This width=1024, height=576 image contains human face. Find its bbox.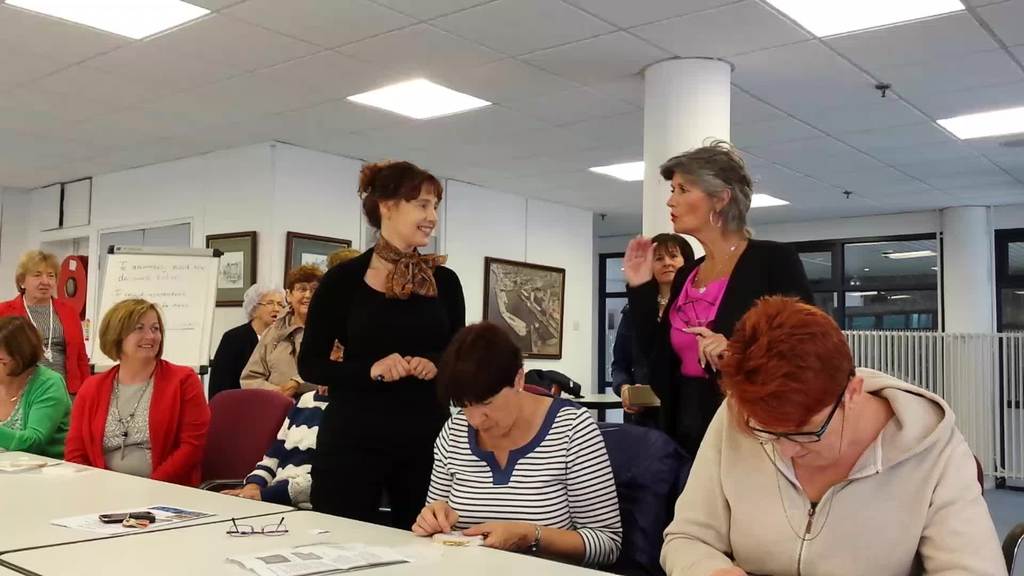
{"left": 653, "top": 251, "right": 681, "bottom": 284}.
